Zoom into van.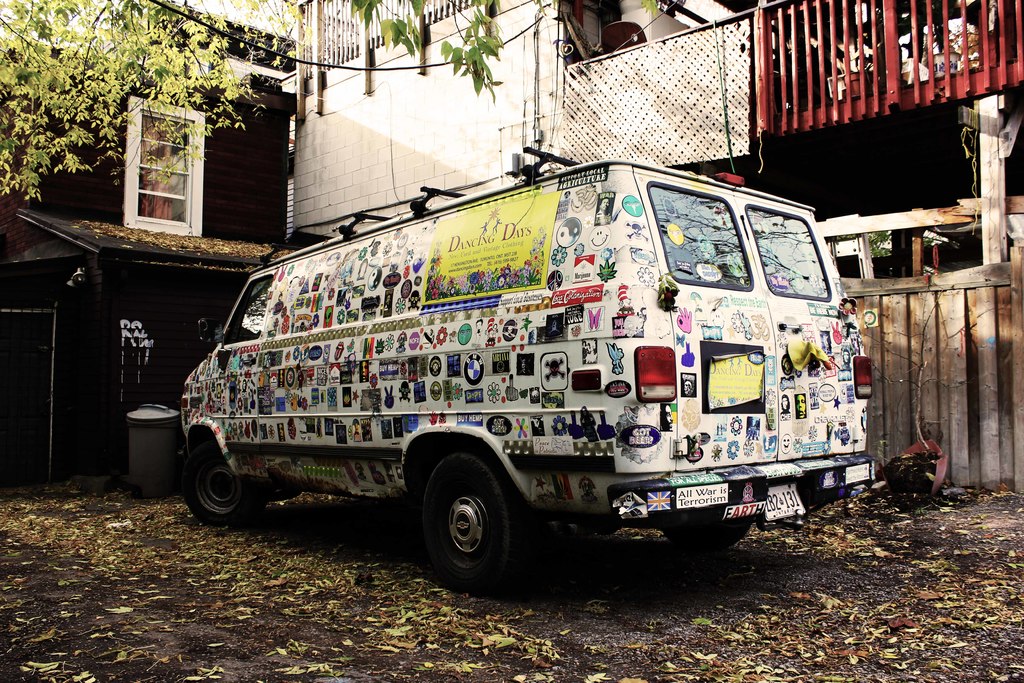
Zoom target: (178,144,876,589).
